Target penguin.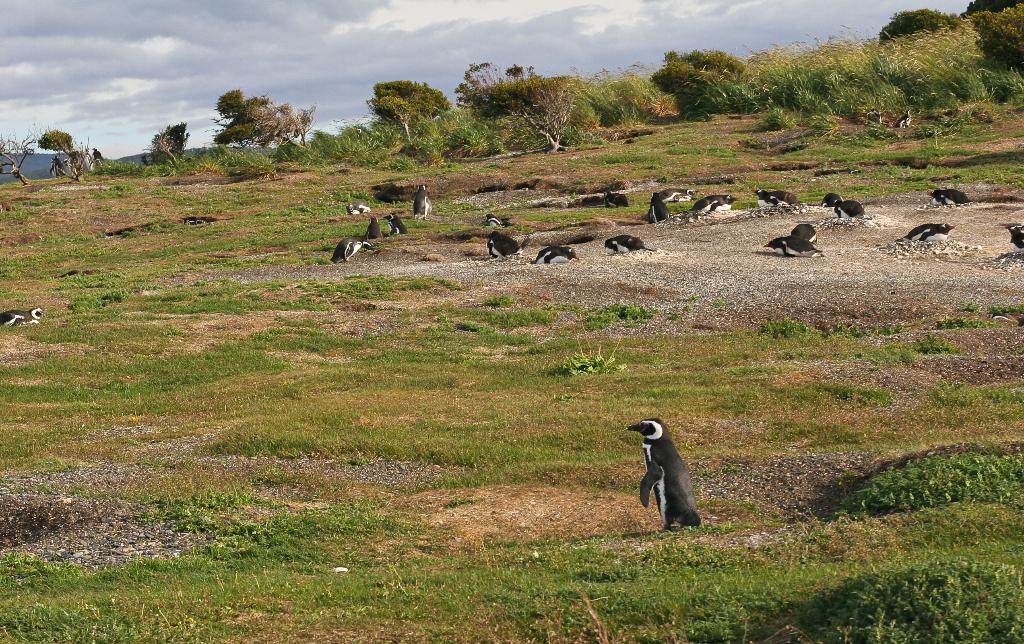
Target region: bbox(822, 193, 843, 209).
